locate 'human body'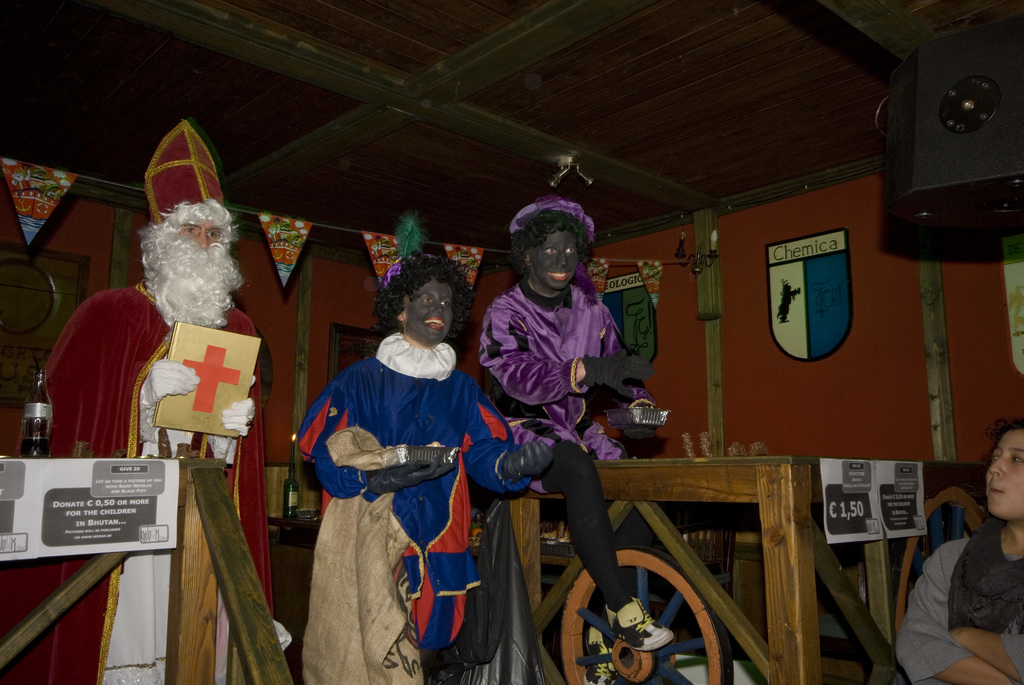
detection(306, 266, 488, 684)
